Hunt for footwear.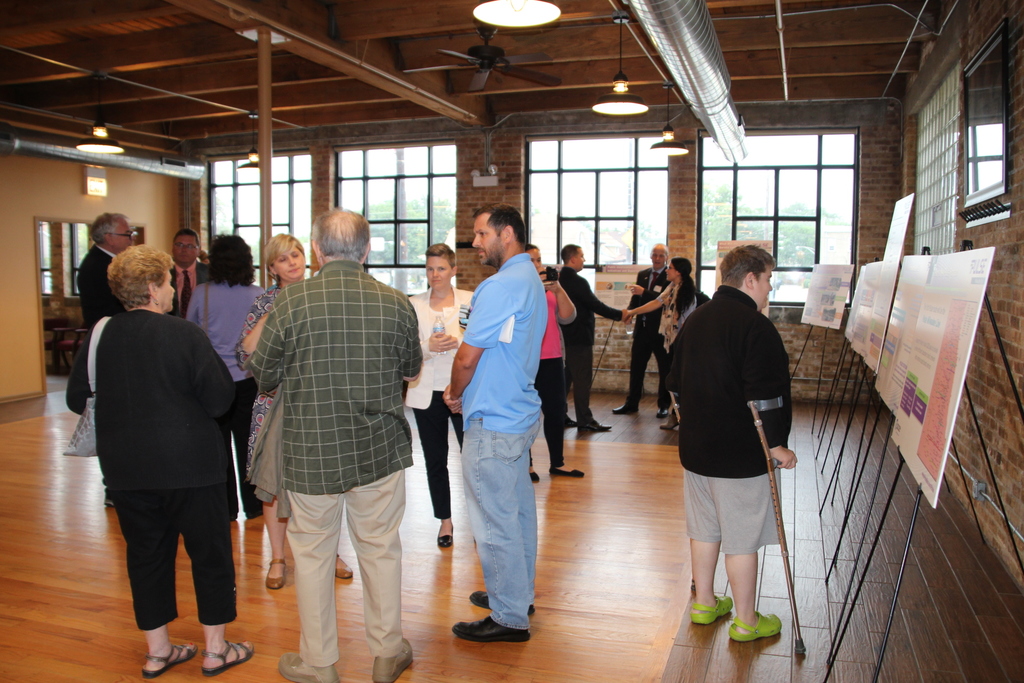
Hunted down at (374, 639, 415, 679).
